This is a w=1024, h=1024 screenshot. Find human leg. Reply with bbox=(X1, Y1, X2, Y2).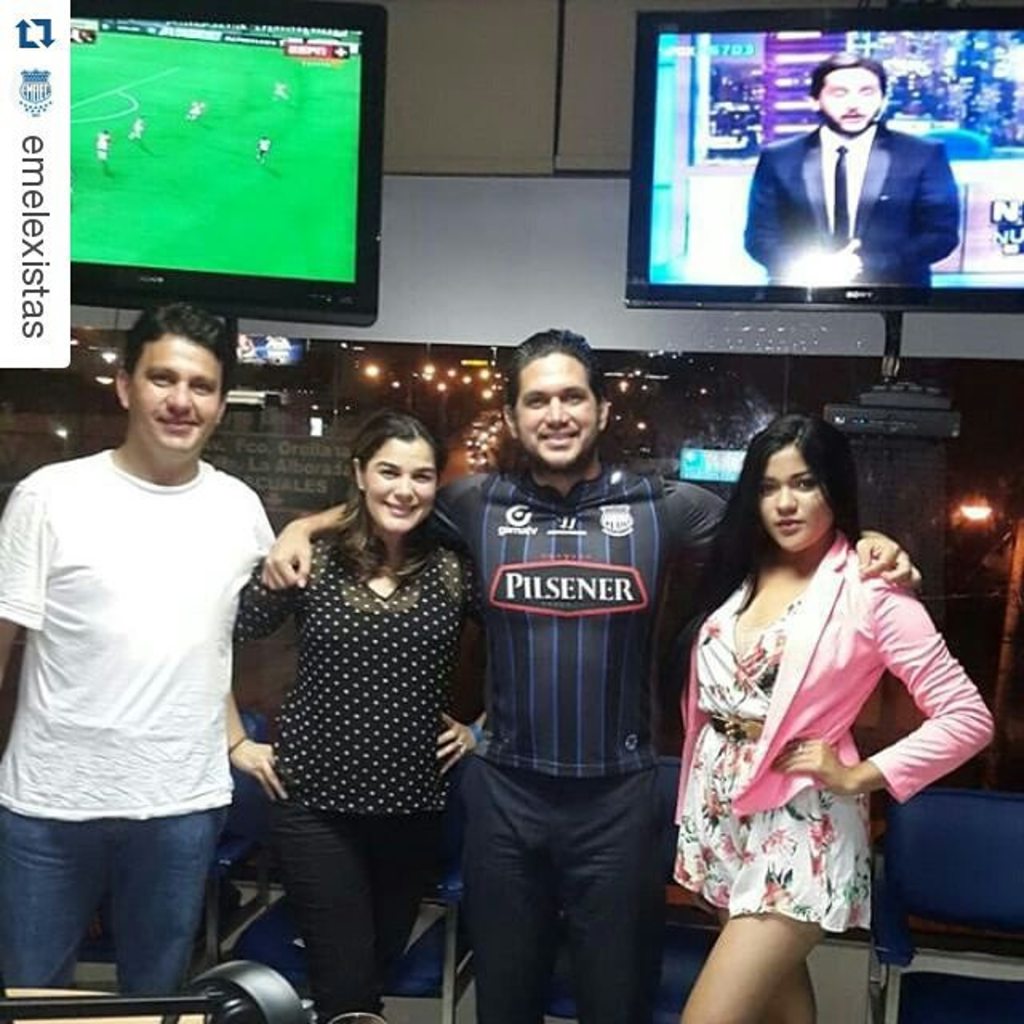
bbox=(750, 448, 832, 547).
